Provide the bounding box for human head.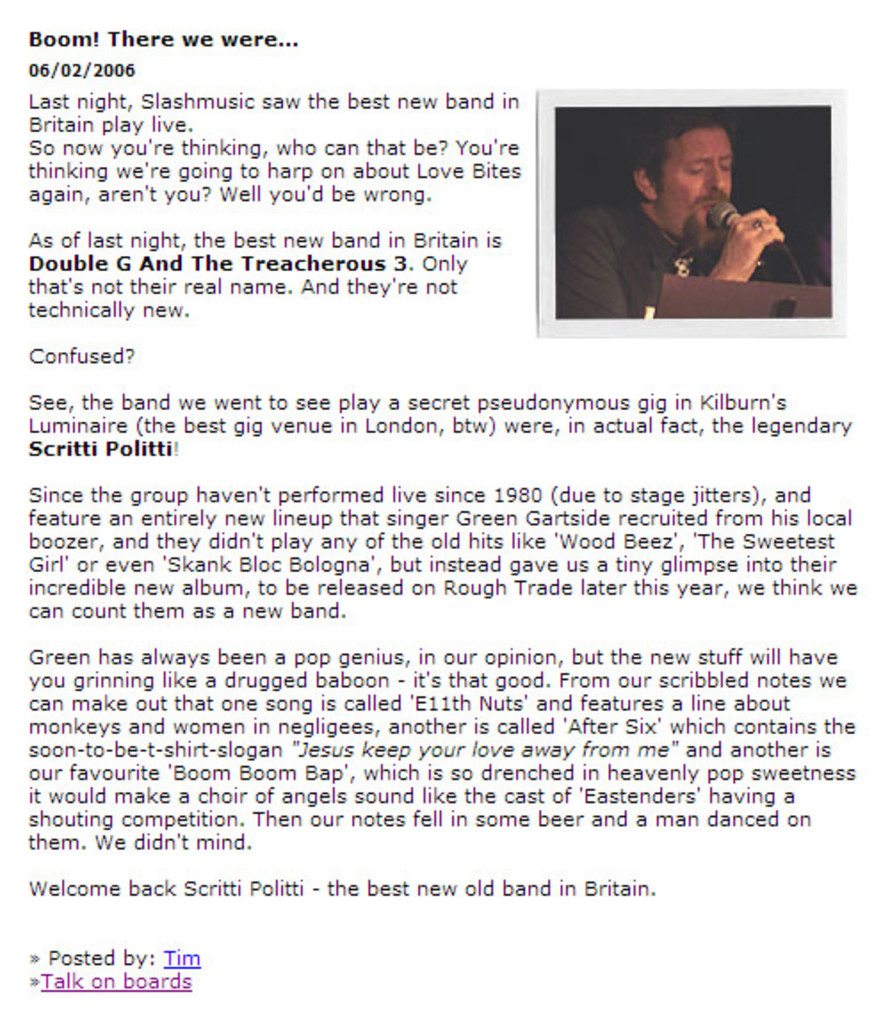
<box>657,112,771,215</box>.
